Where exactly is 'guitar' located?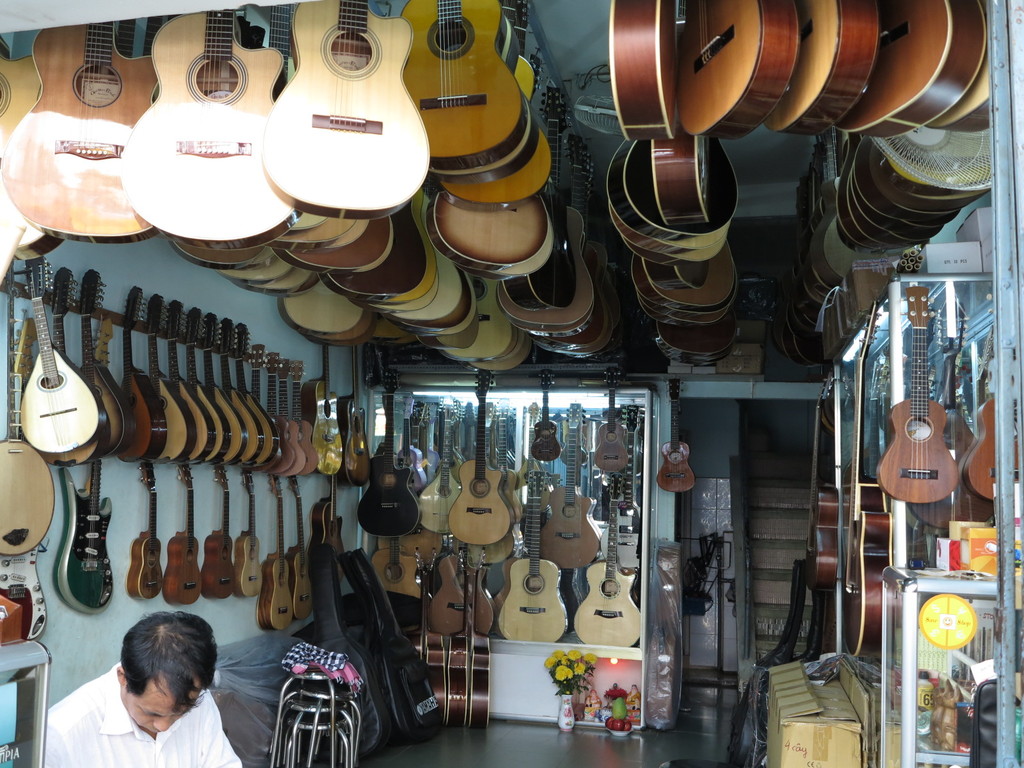
Its bounding box is l=260, t=0, r=428, b=224.
